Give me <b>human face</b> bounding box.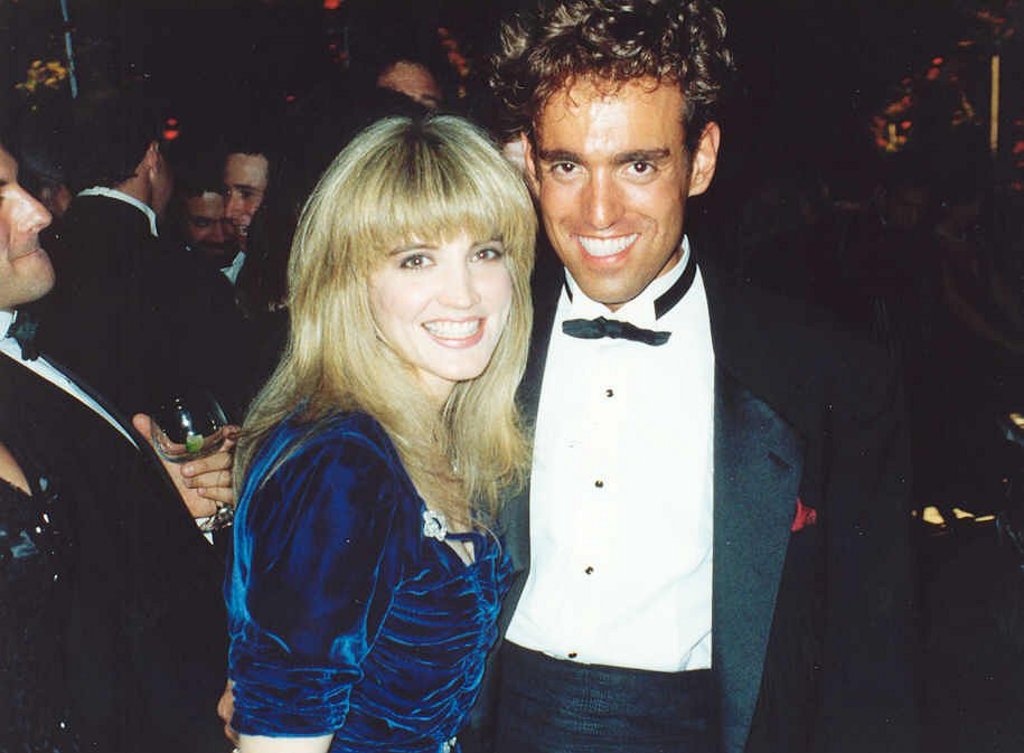
<bbox>223, 154, 270, 250</bbox>.
